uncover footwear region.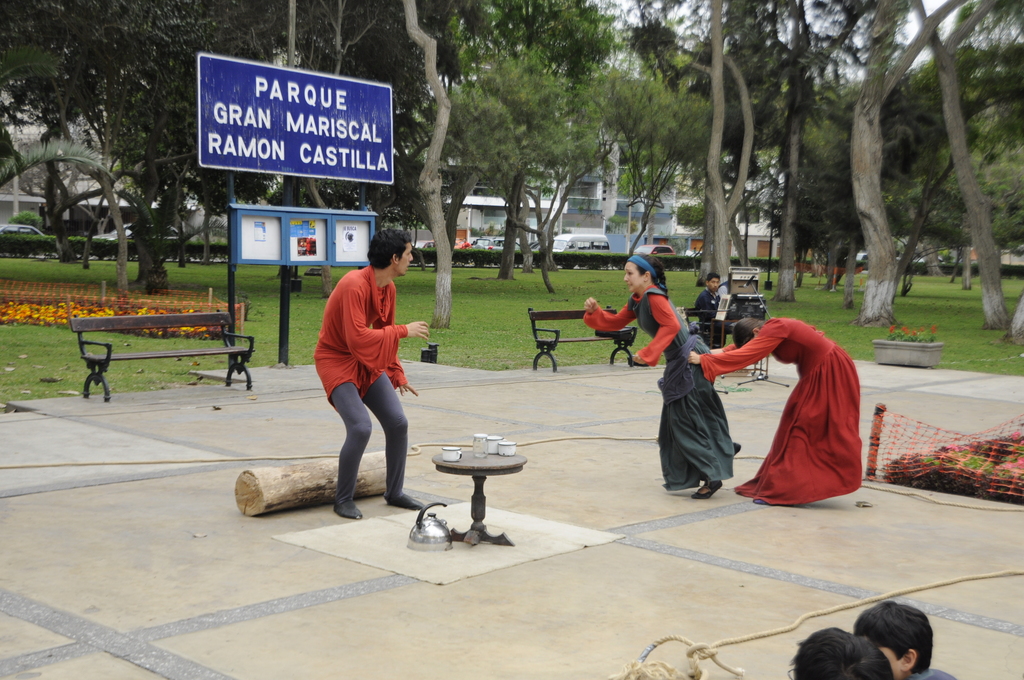
Uncovered: rect(386, 492, 426, 510).
